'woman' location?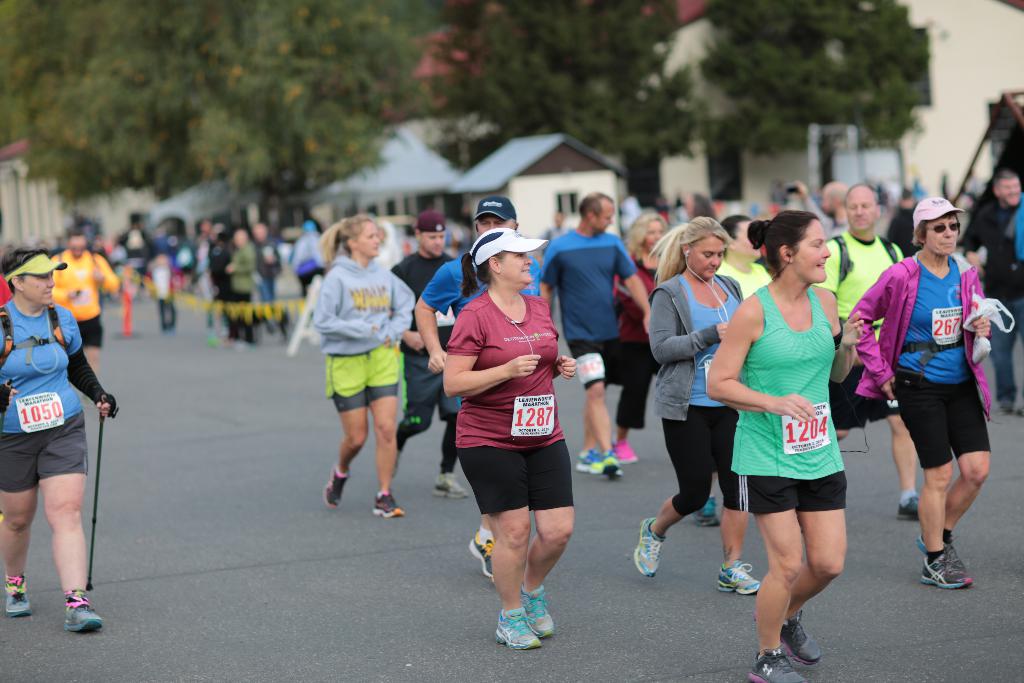
717 218 874 656
